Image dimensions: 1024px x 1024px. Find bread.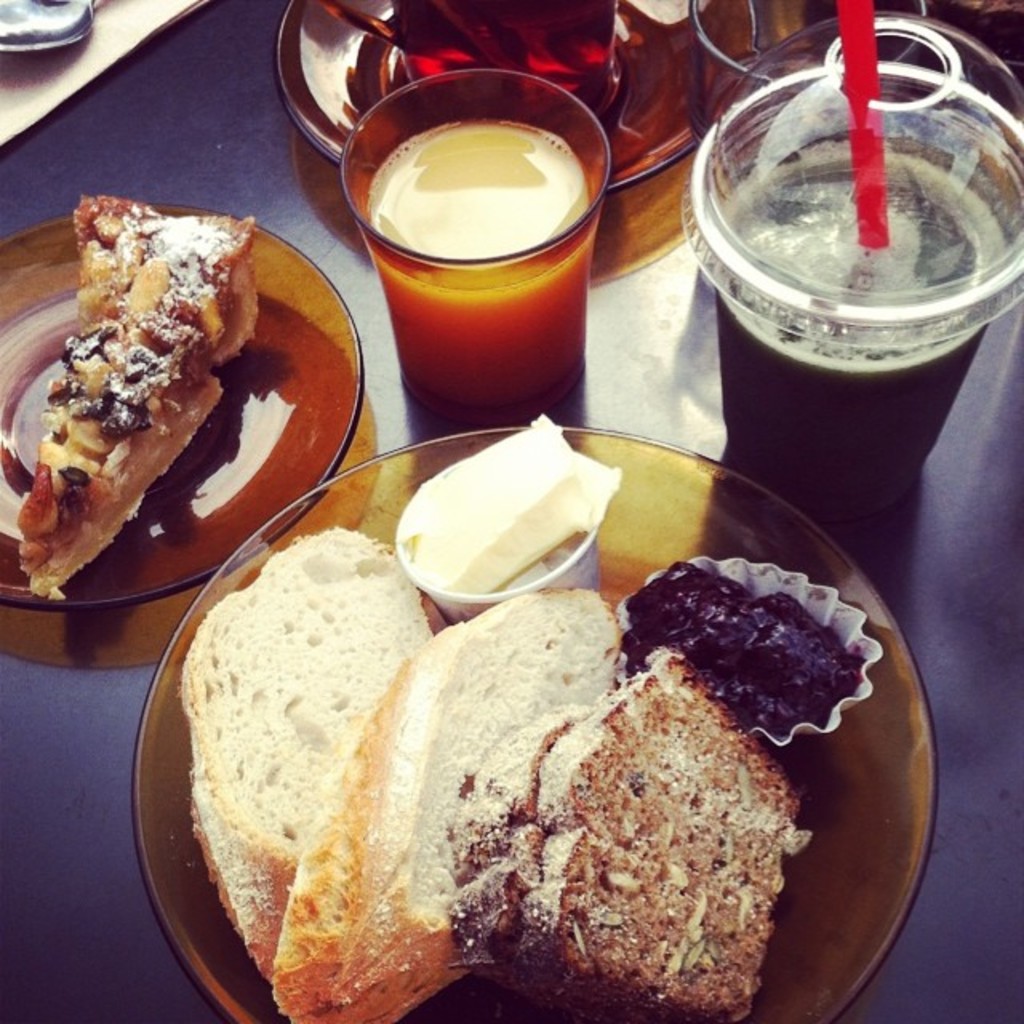
BBox(267, 595, 619, 1022).
